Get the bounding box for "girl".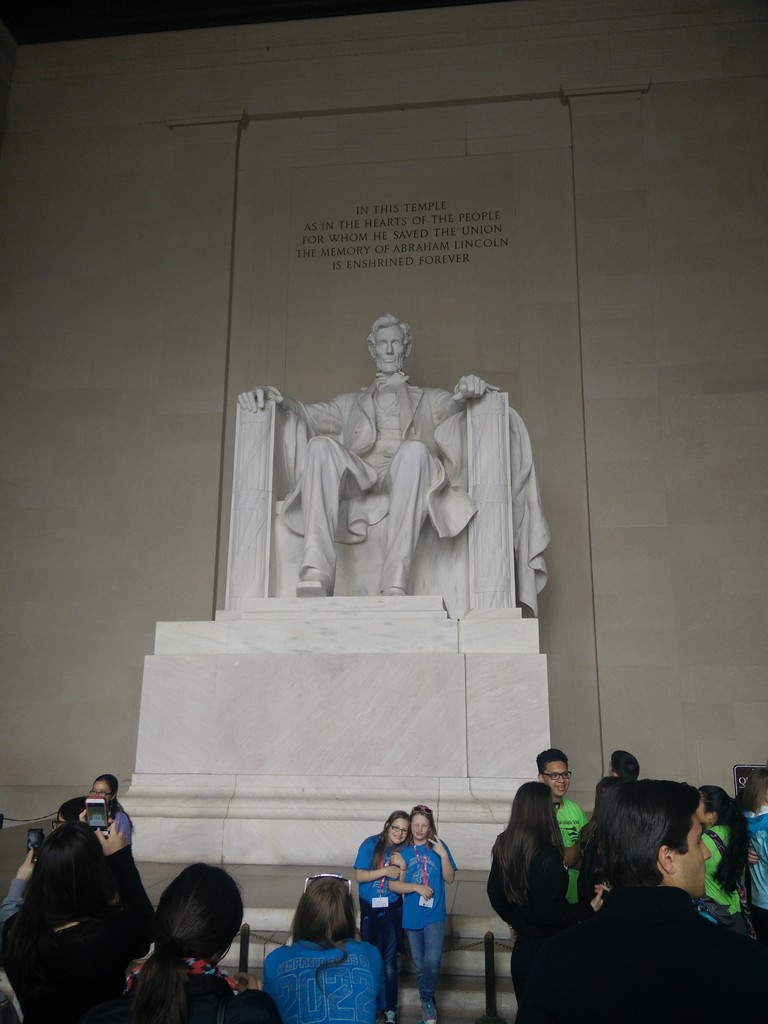
locate(91, 777, 133, 845).
